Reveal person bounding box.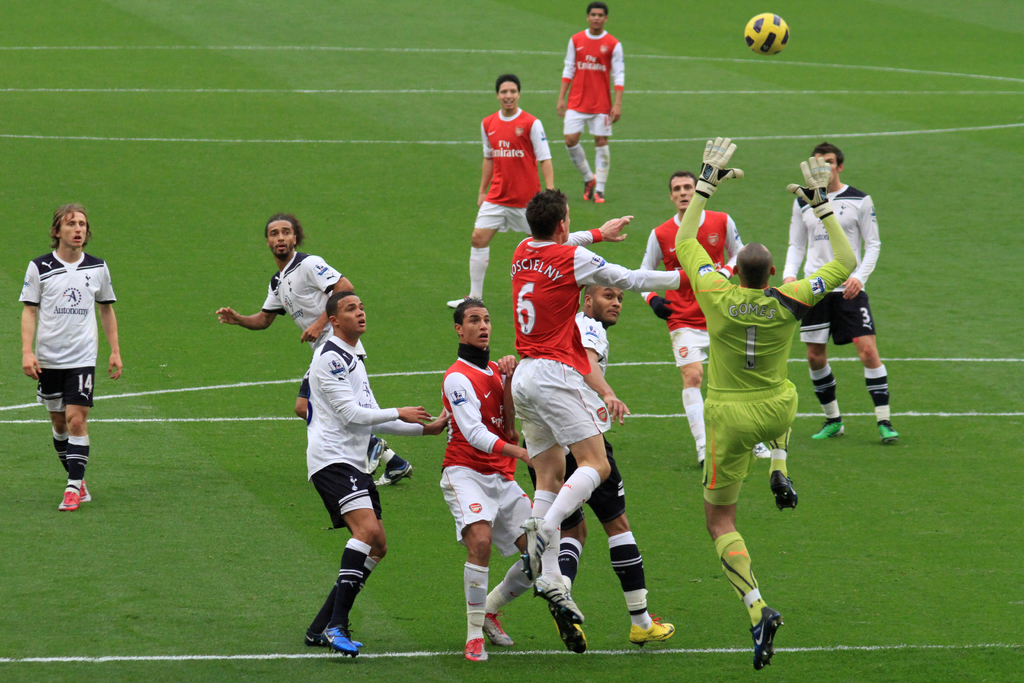
Revealed: x1=783 y1=143 x2=904 y2=450.
